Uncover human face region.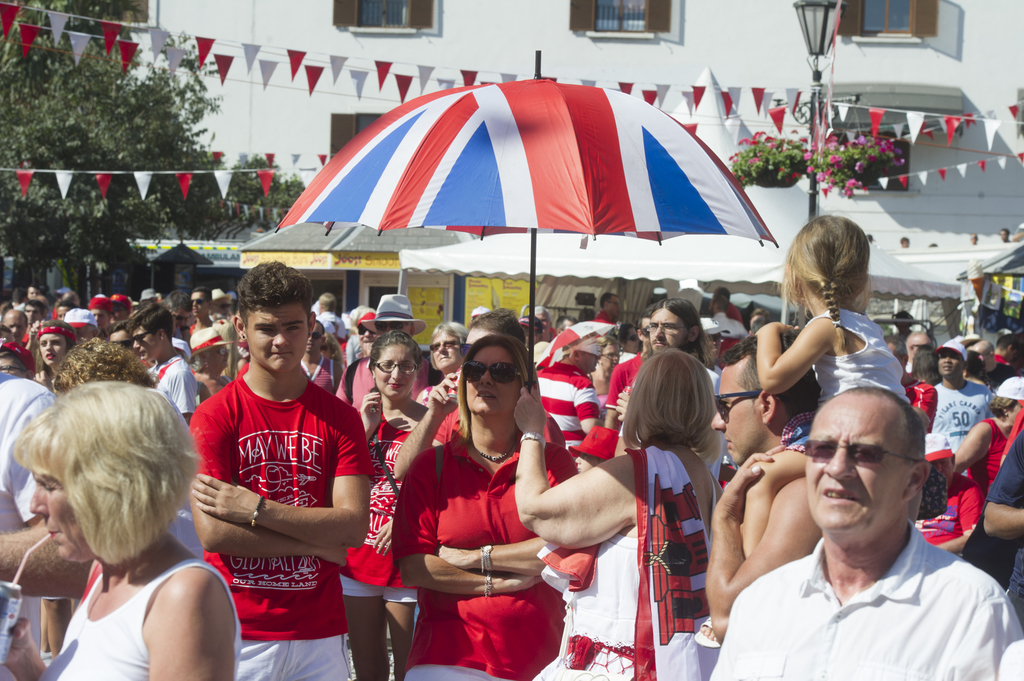
Uncovered: {"x1": 28, "y1": 466, "x2": 94, "y2": 565}.
